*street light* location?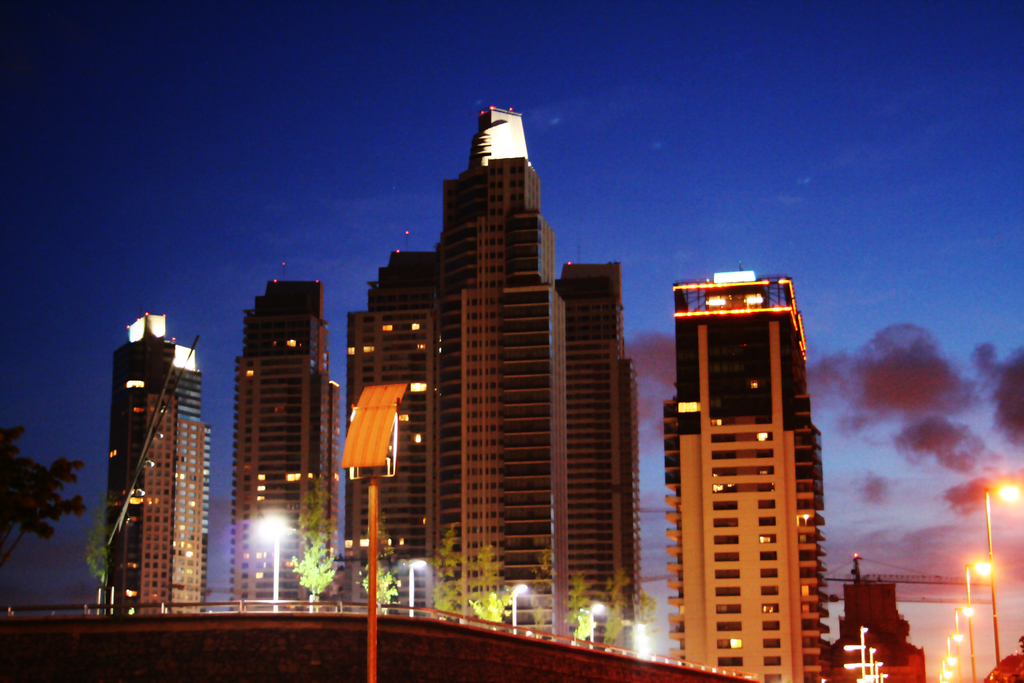
<bbox>945, 655, 955, 681</bbox>
